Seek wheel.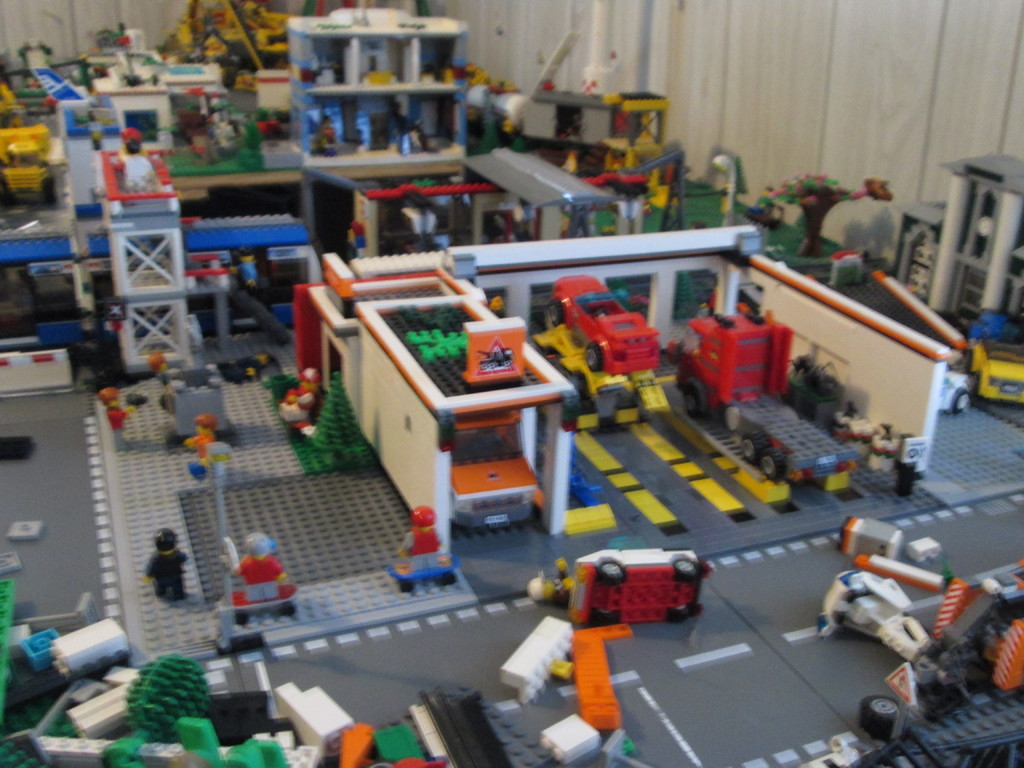
crop(686, 386, 702, 417).
